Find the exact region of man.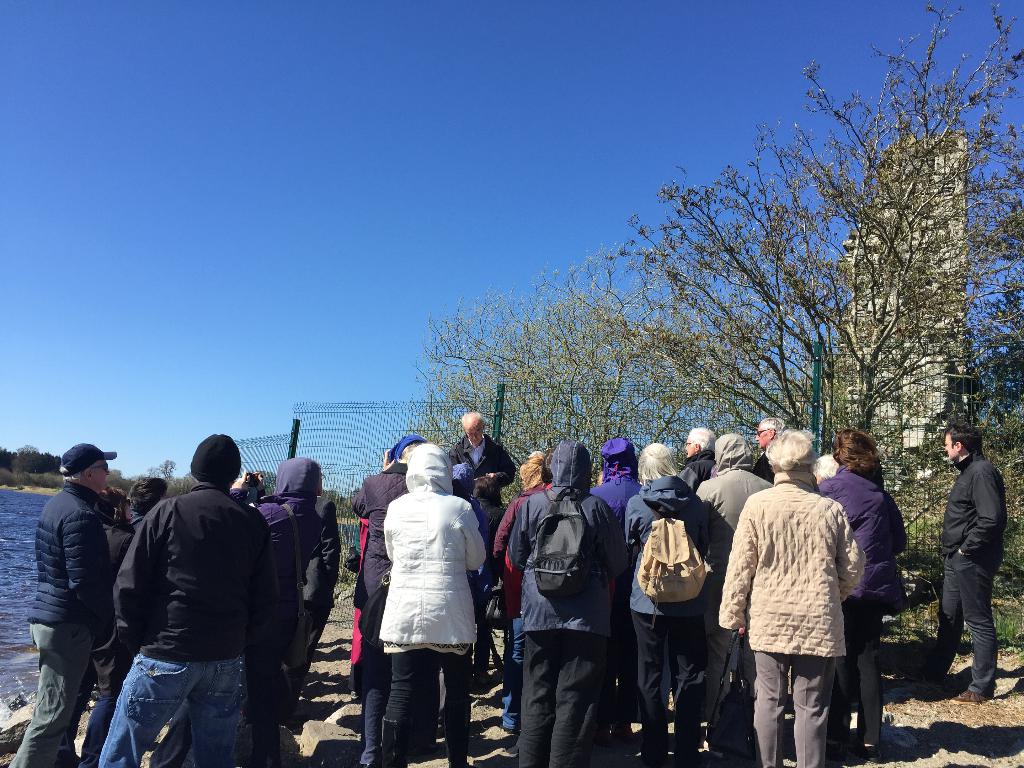
Exact region: region(897, 429, 1008, 707).
